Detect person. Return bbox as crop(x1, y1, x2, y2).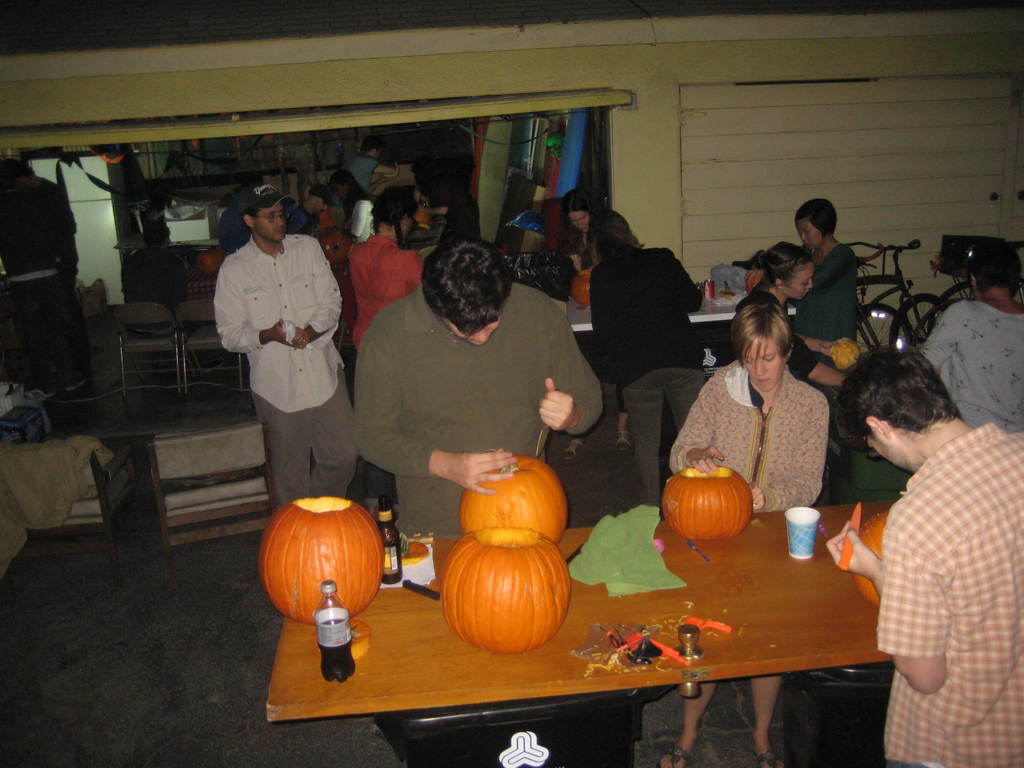
crop(345, 182, 428, 358).
